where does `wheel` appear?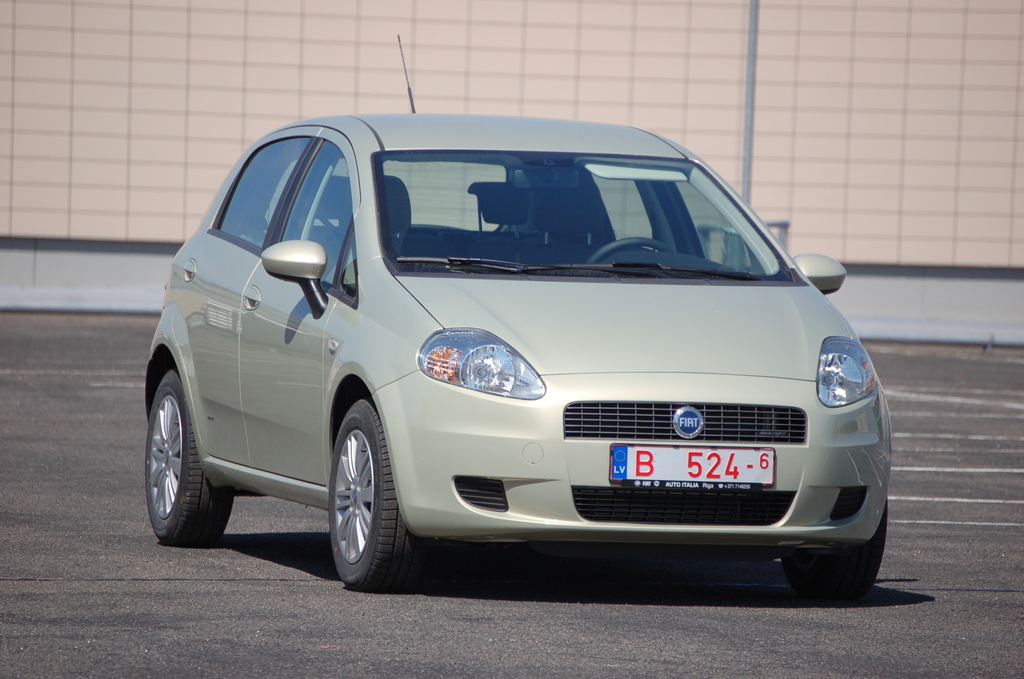
Appears at (133,363,224,534).
